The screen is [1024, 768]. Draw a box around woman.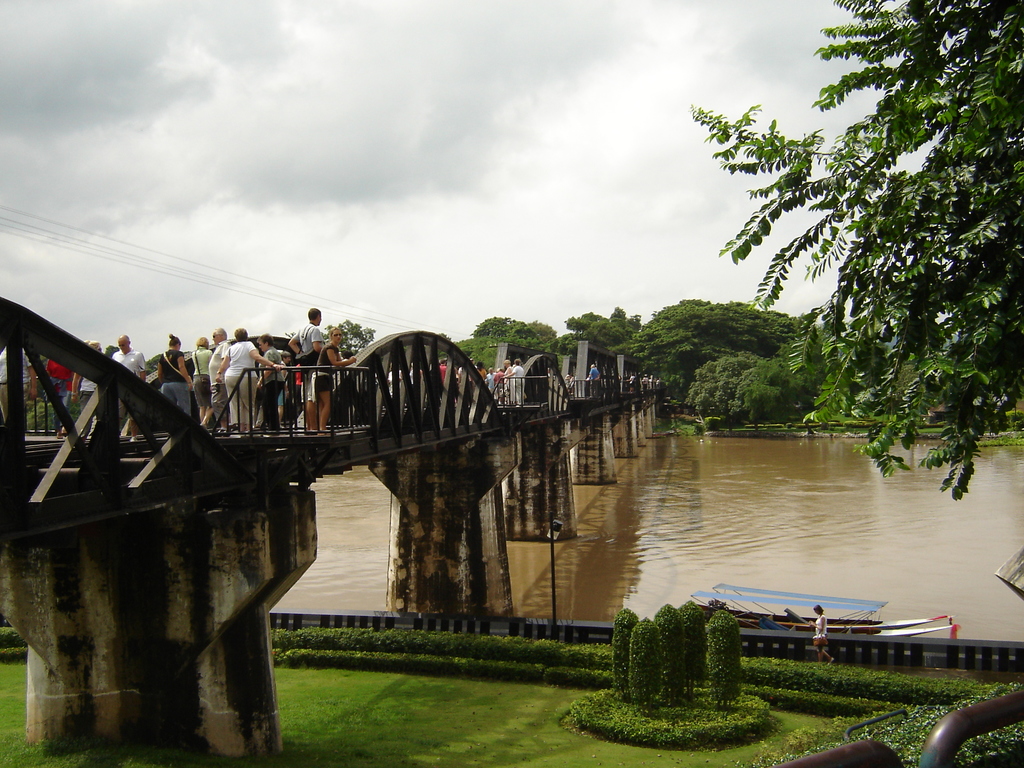
<box>156,332,190,415</box>.
